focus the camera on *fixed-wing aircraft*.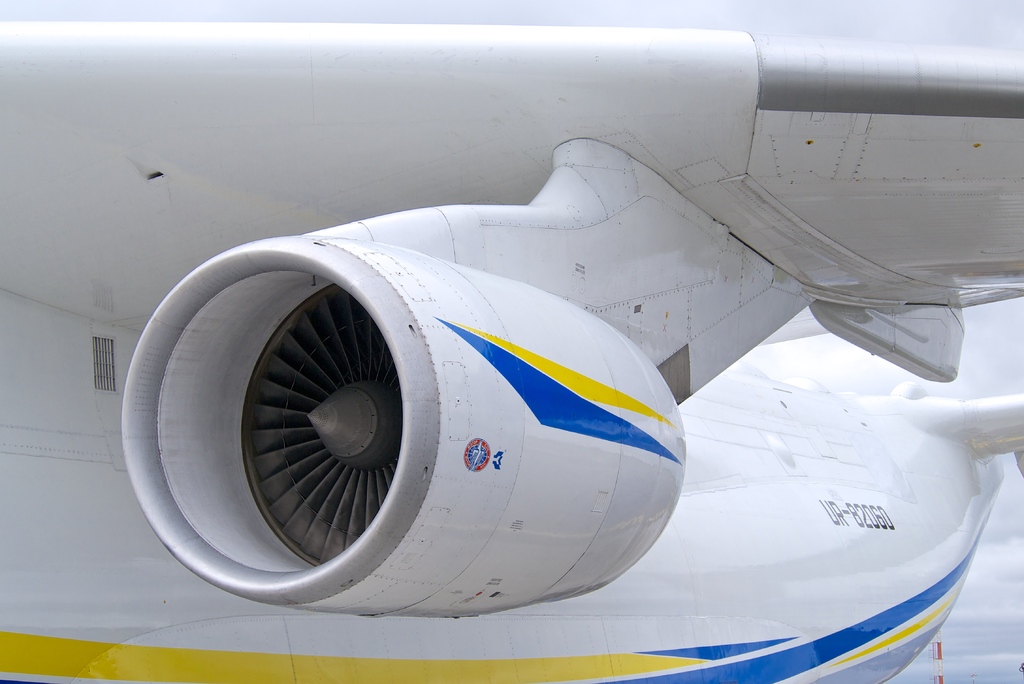
Focus region: bbox=(2, 10, 1023, 683).
